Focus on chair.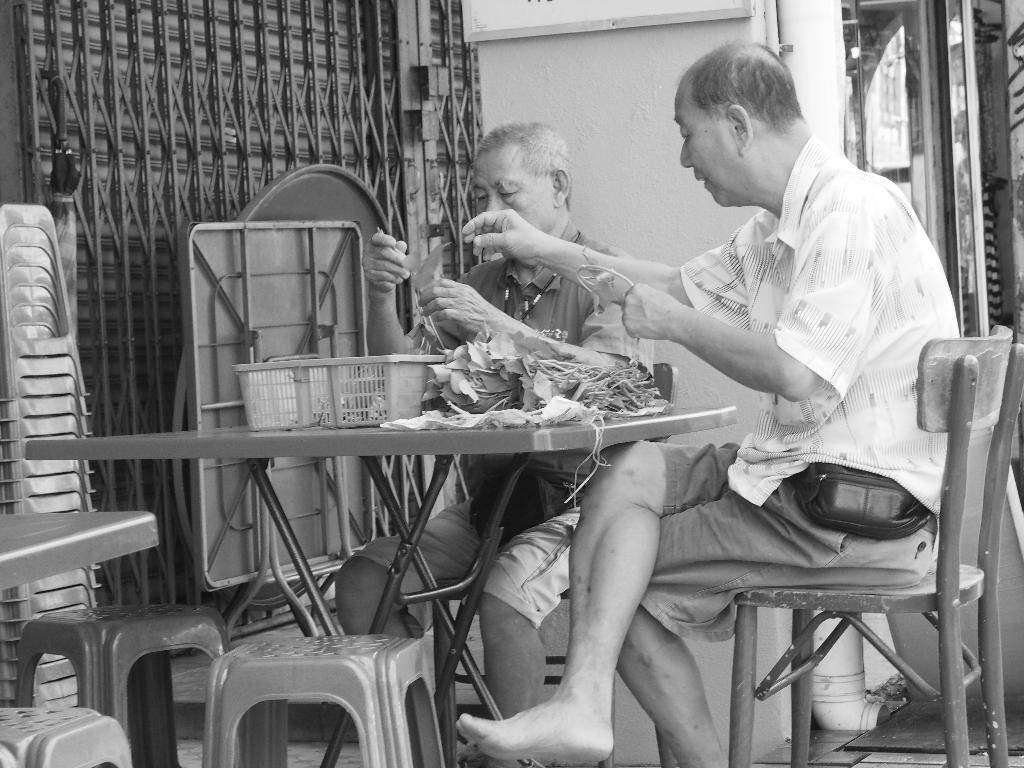
Focused at left=682, top=289, right=1002, bottom=767.
